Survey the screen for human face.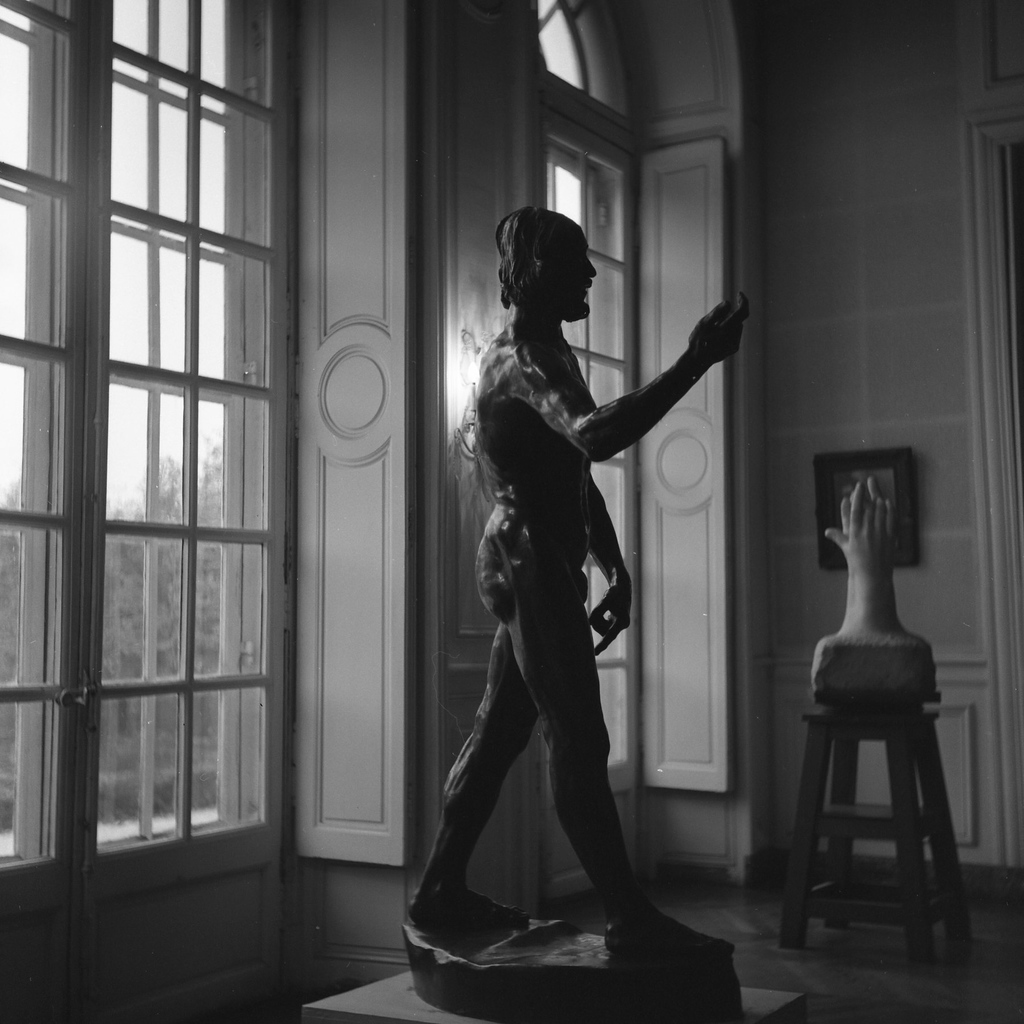
Survey found: l=552, t=227, r=594, b=316.
